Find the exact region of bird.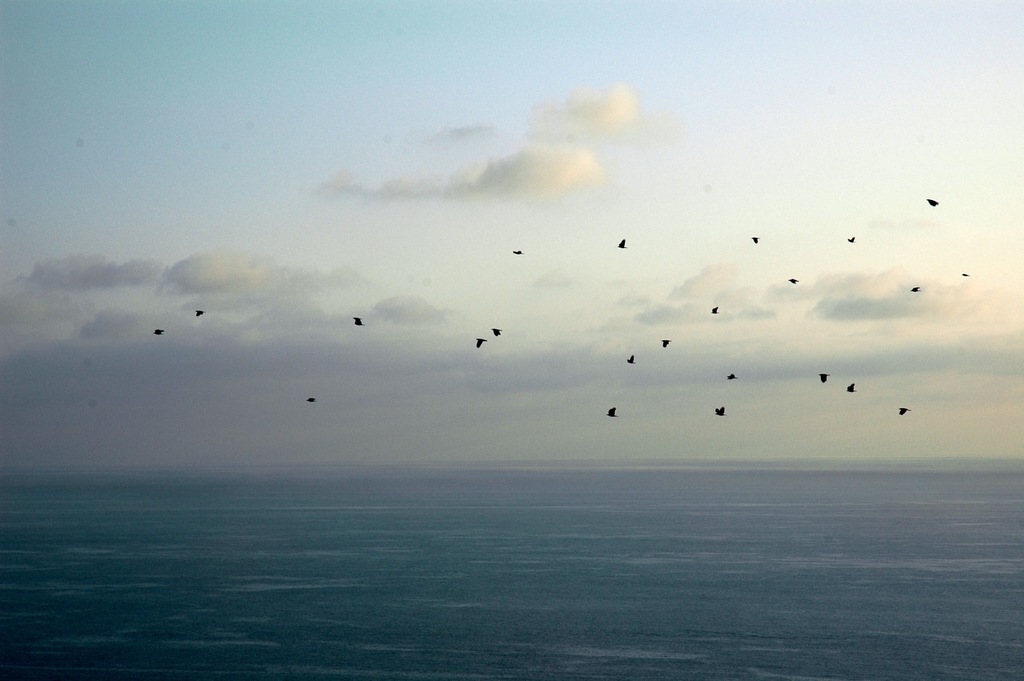
Exact region: box=[729, 375, 738, 383].
